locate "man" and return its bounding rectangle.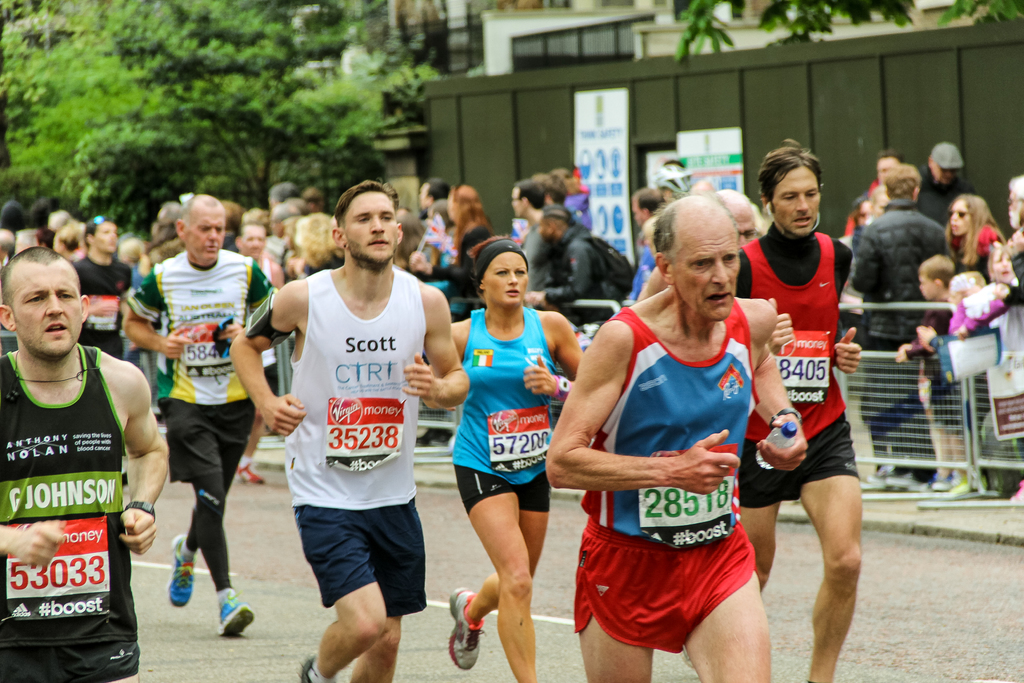
[left=122, top=195, right=278, bottom=642].
